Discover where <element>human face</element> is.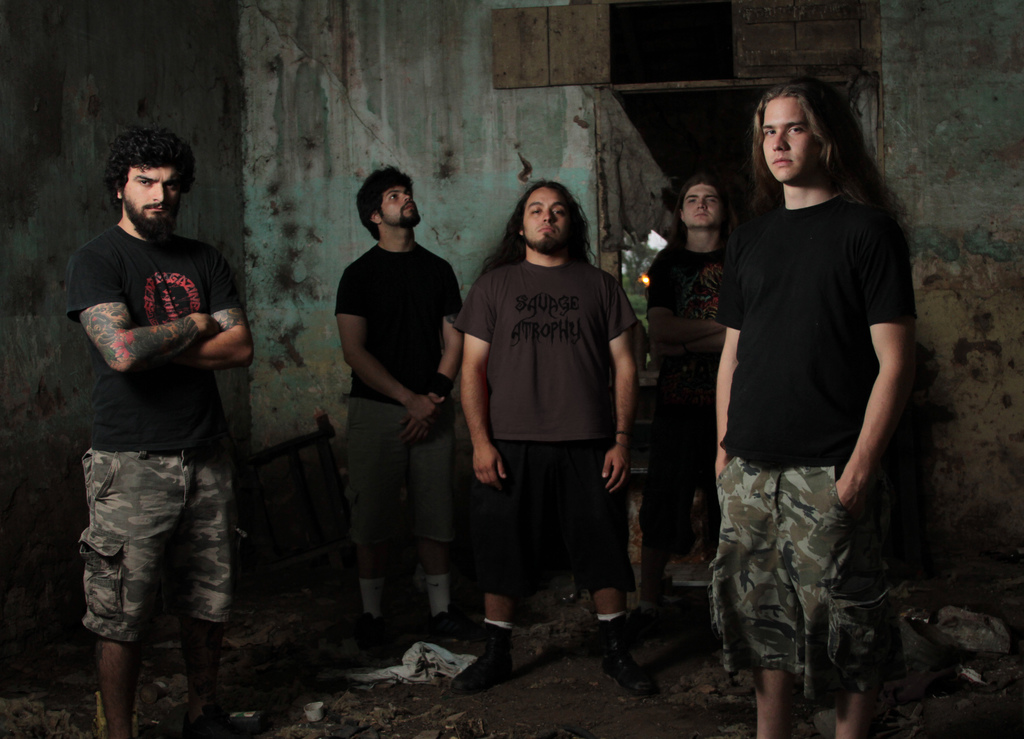
Discovered at Rect(522, 187, 568, 253).
